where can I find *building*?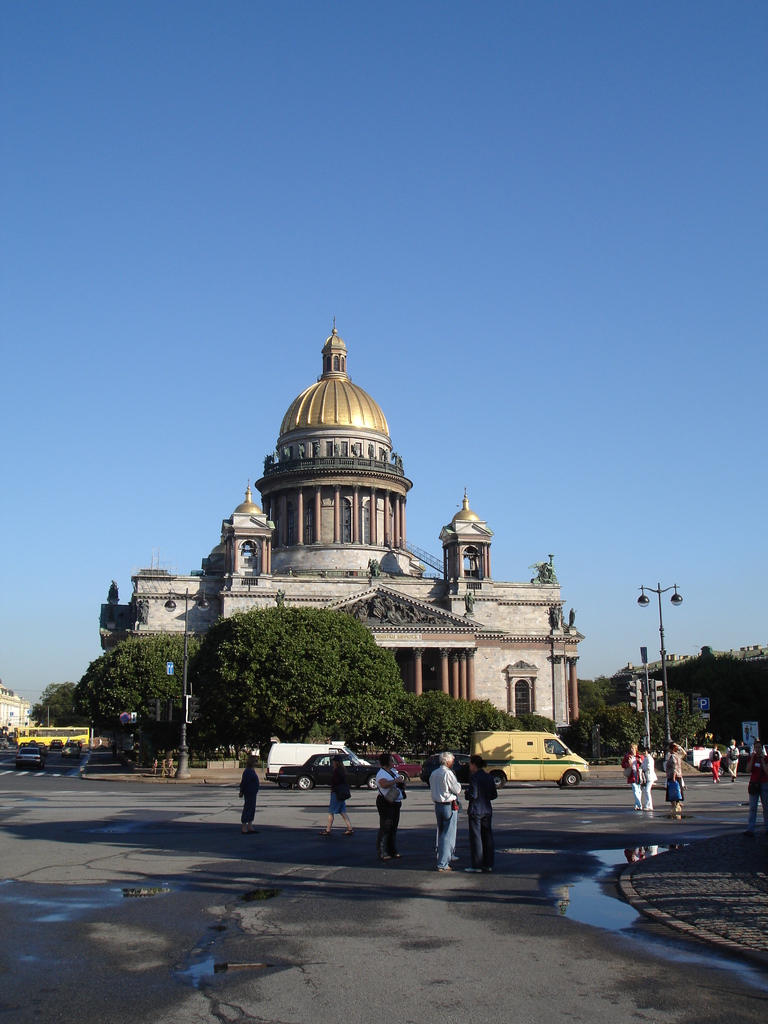
You can find it at (0, 685, 33, 732).
